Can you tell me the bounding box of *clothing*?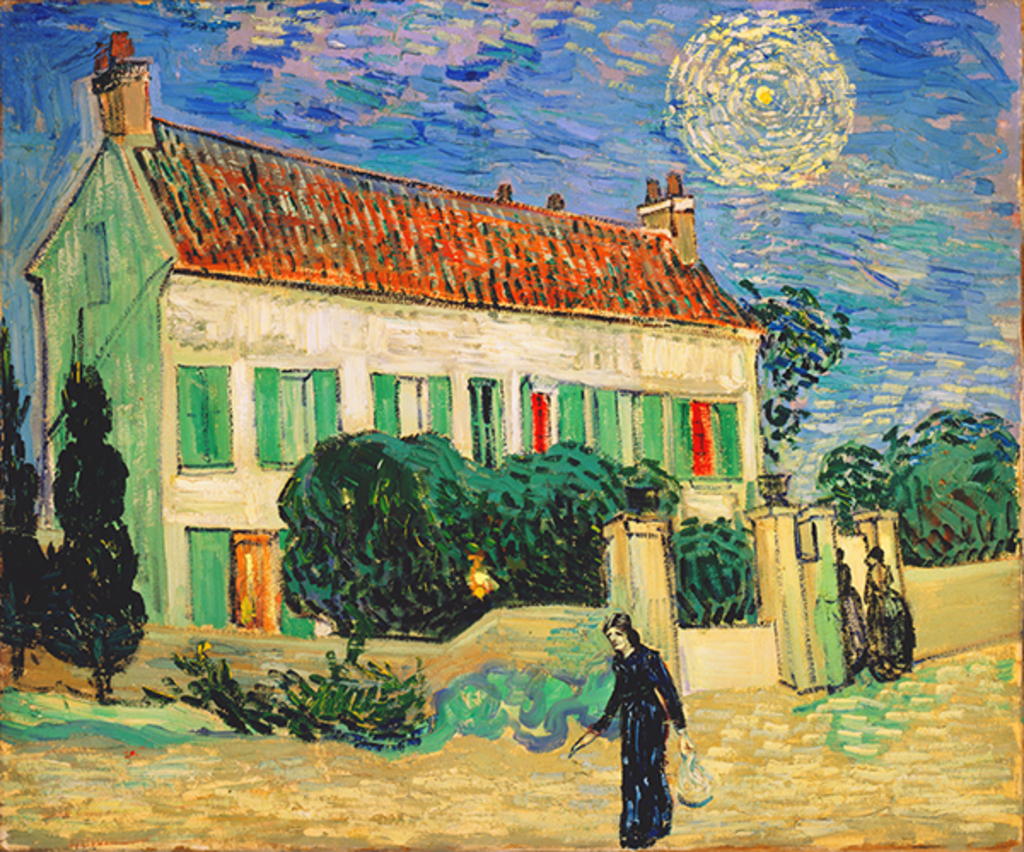
579/628/695/826.
